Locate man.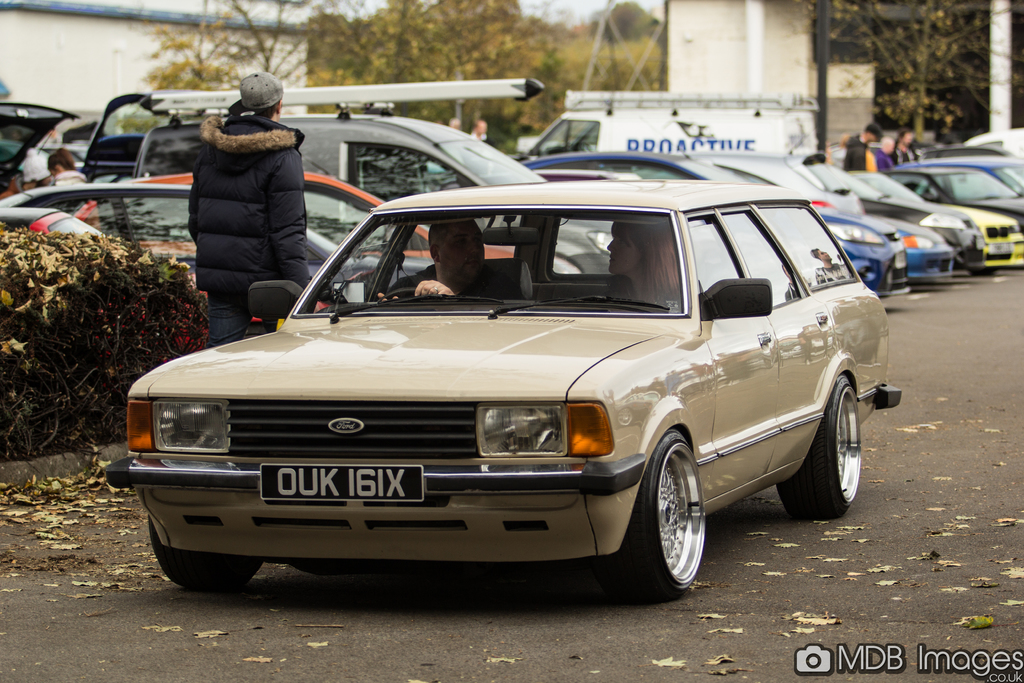
Bounding box: region(381, 220, 502, 302).
